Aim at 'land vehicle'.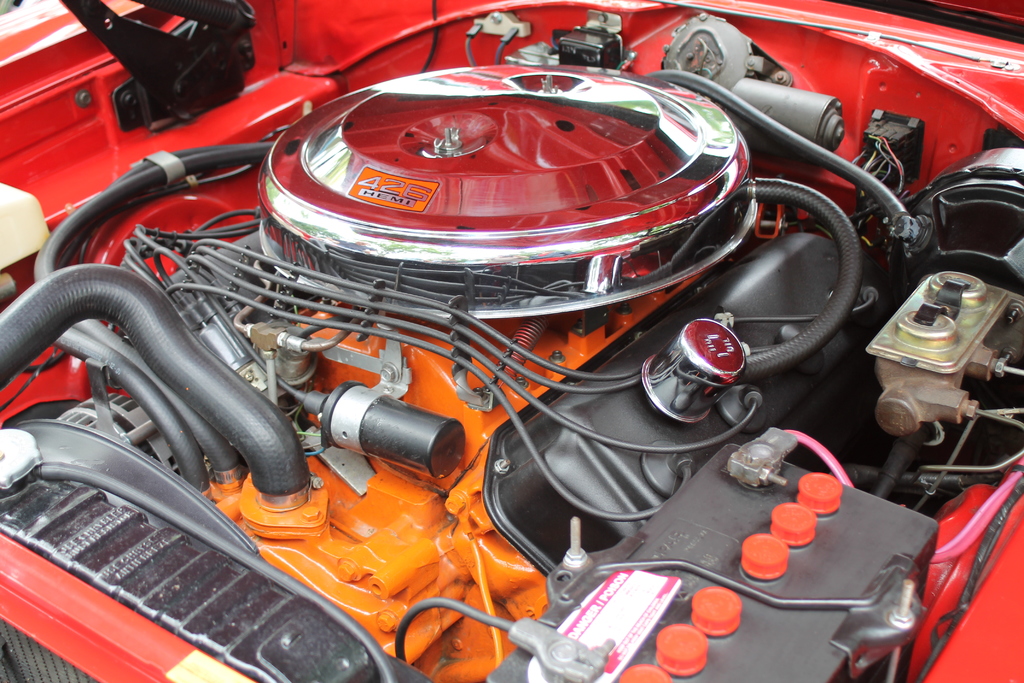
Aimed at 0,0,1023,682.
